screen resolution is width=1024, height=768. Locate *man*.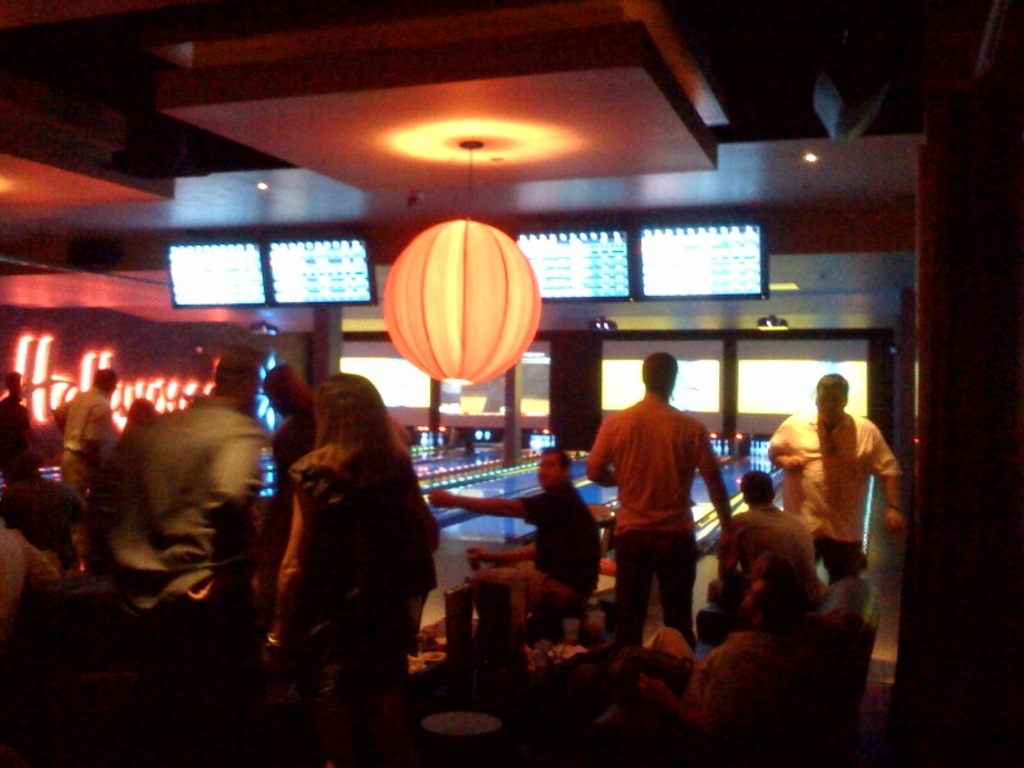
rect(590, 357, 733, 652).
